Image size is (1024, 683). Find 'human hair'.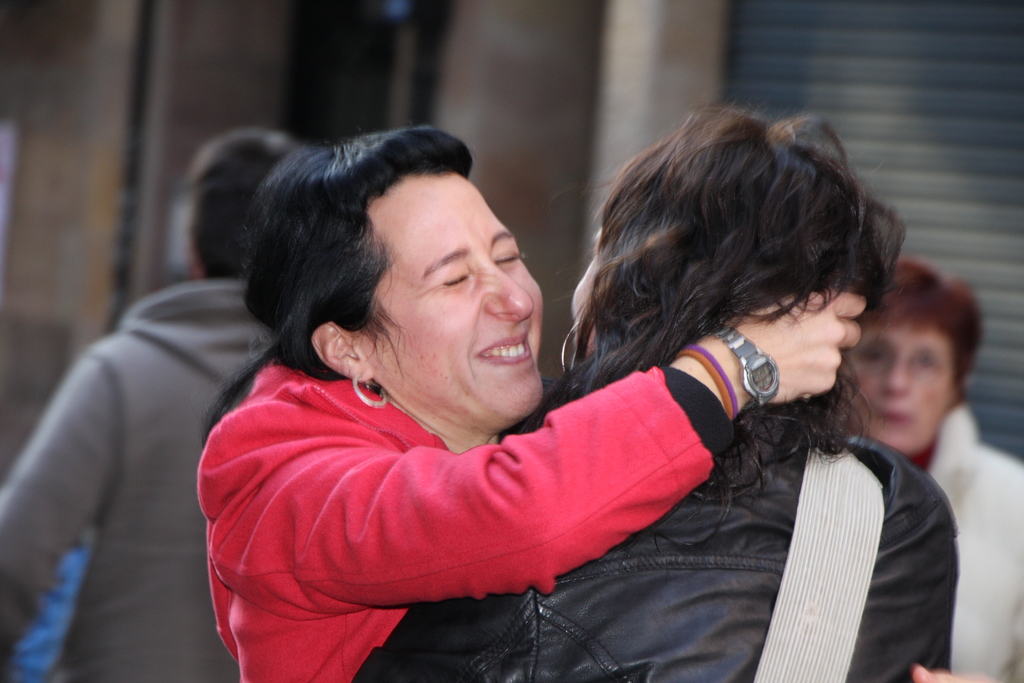
locate(548, 102, 911, 433).
